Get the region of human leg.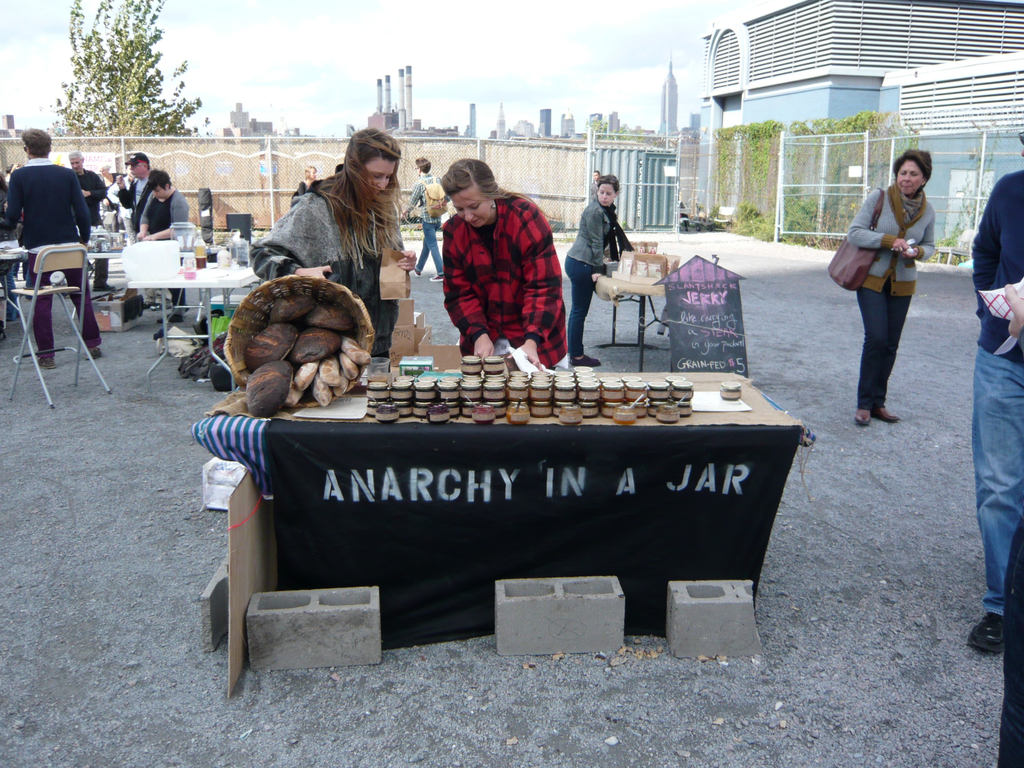
pyautogui.locateOnScreen(857, 270, 890, 428).
